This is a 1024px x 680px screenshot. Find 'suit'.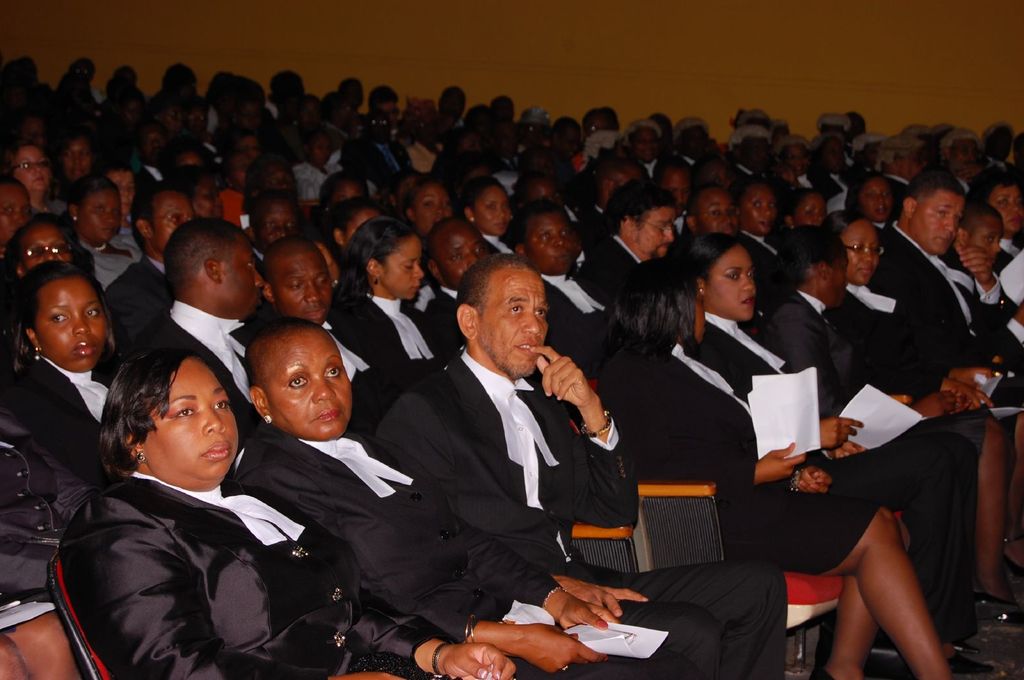
Bounding box: box(57, 478, 440, 679).
